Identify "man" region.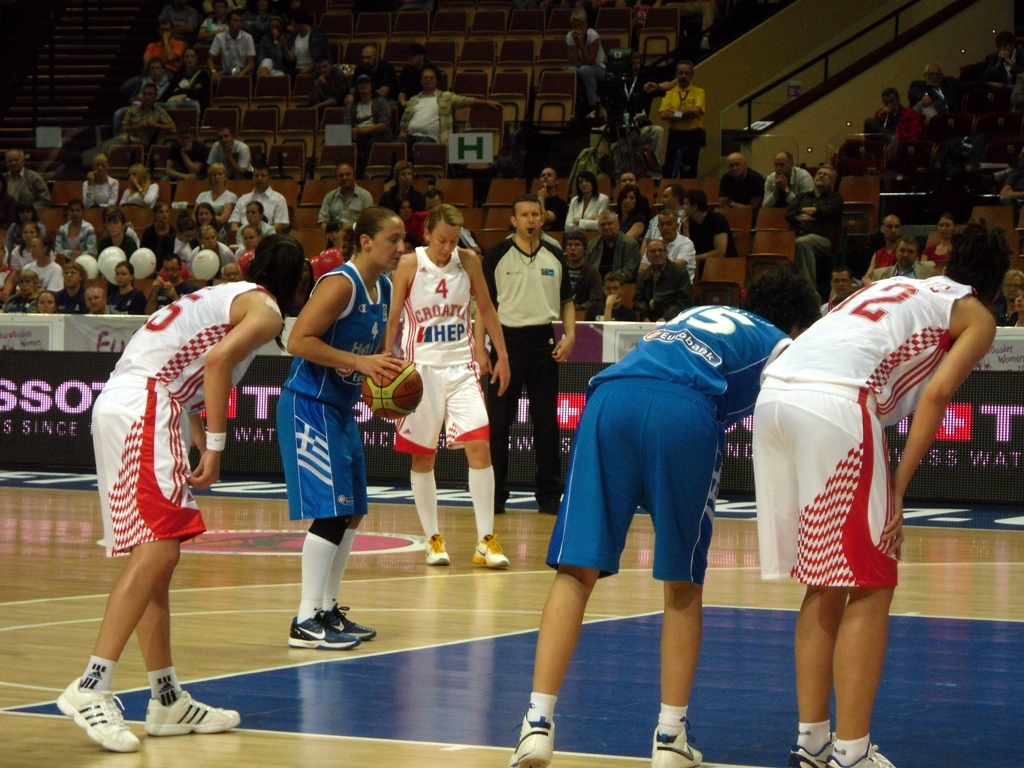
Region: Rect(227, 165, 291, 234).
